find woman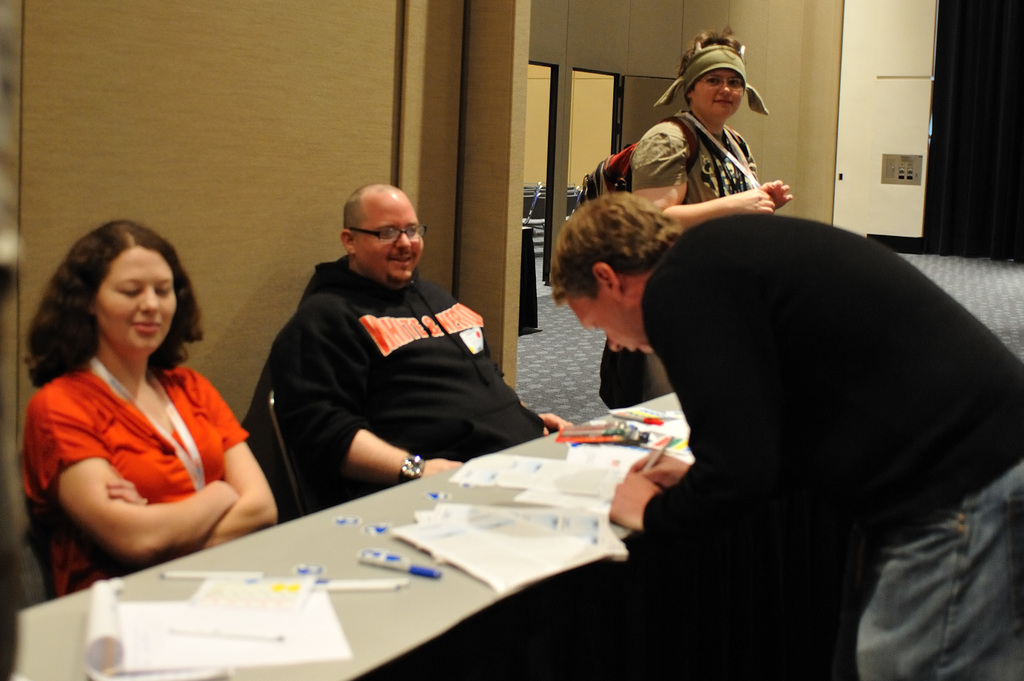
x1=20 y1=226 x2=321 y2=603
